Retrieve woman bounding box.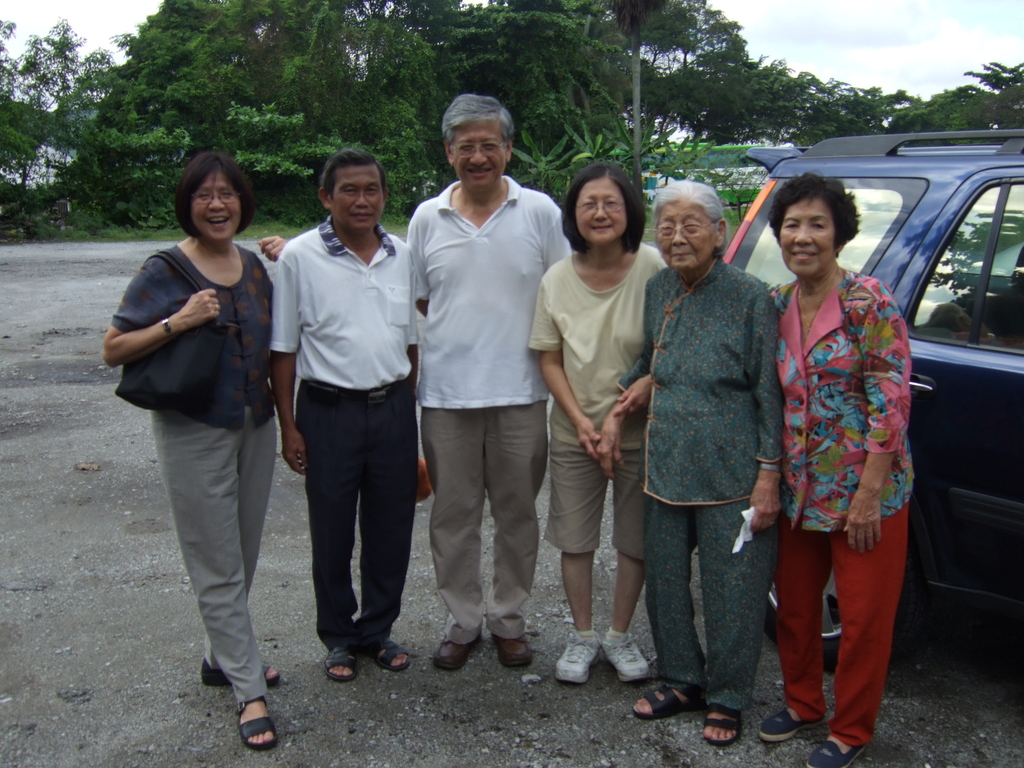
Bounding box: (left=525, top=163, right=678, bottom=687).
